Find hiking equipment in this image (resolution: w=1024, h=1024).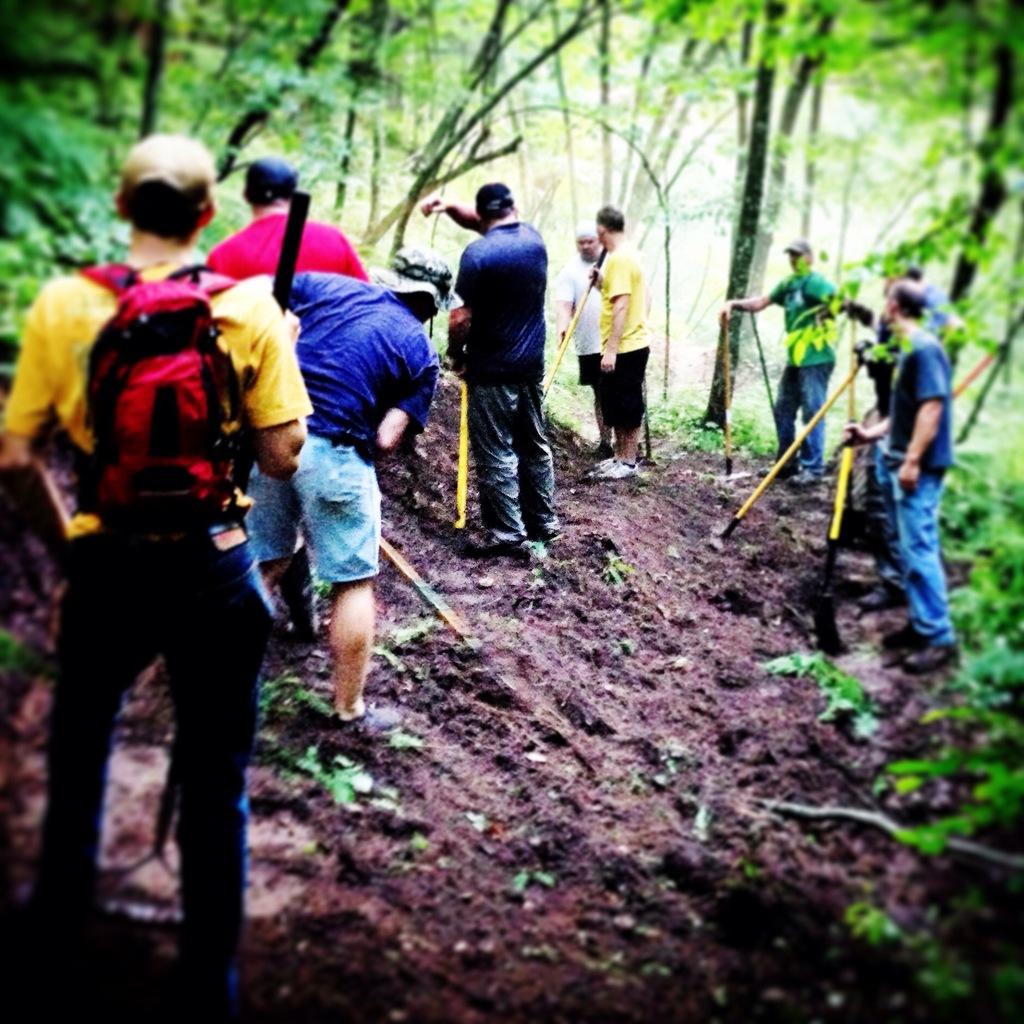
{"x1": 154, "y1": 185, "x2": 321, "y2": 855}.
